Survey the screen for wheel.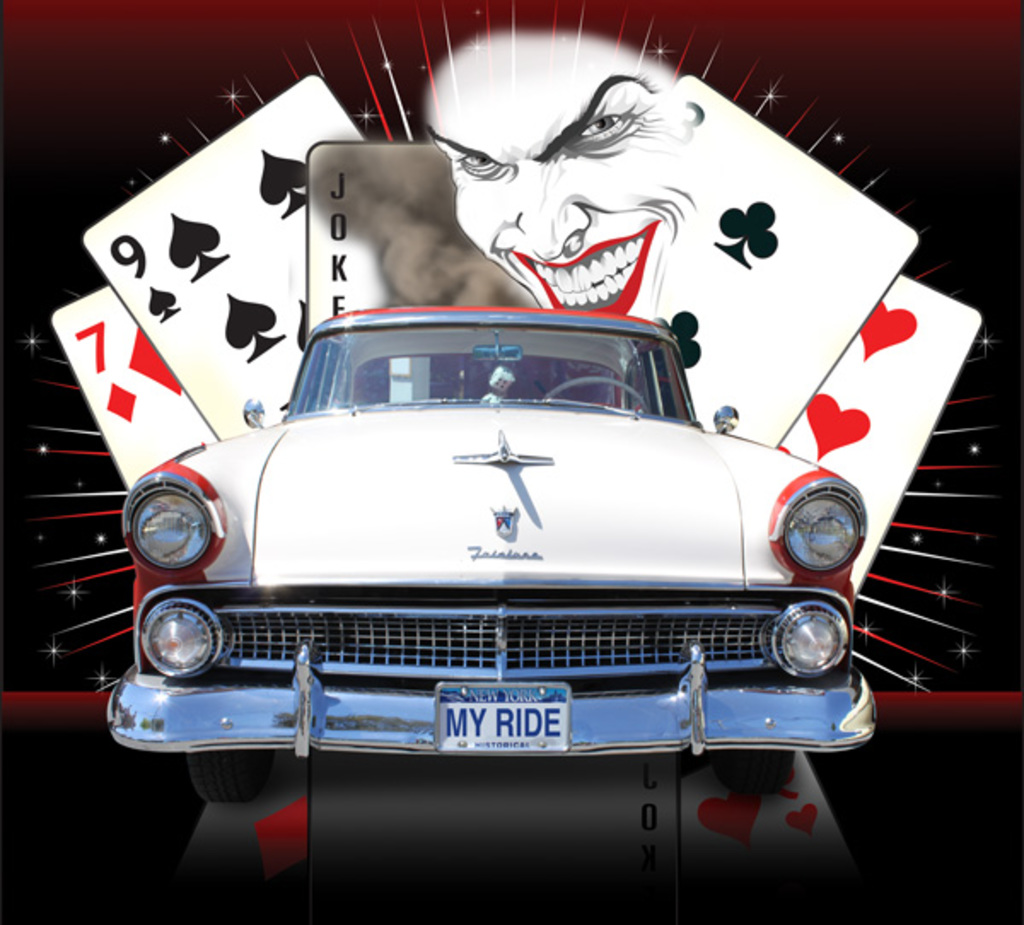
Survey found: x1=713 y1=748 x2=797 y2=792.
